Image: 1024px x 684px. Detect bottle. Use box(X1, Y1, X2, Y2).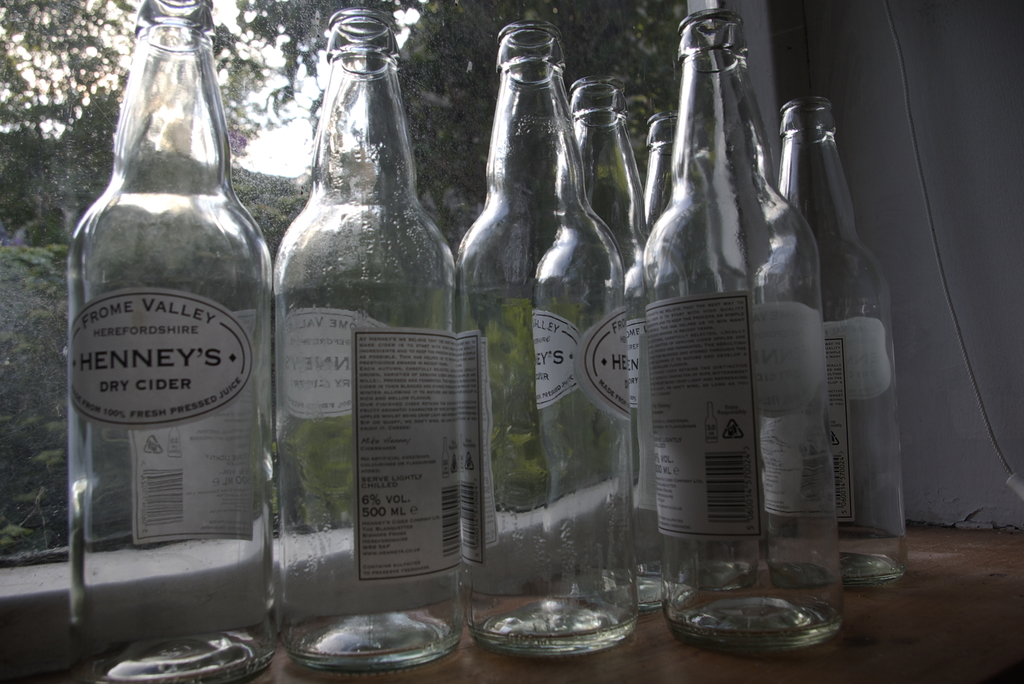
box(61, 10, 272, 616).
